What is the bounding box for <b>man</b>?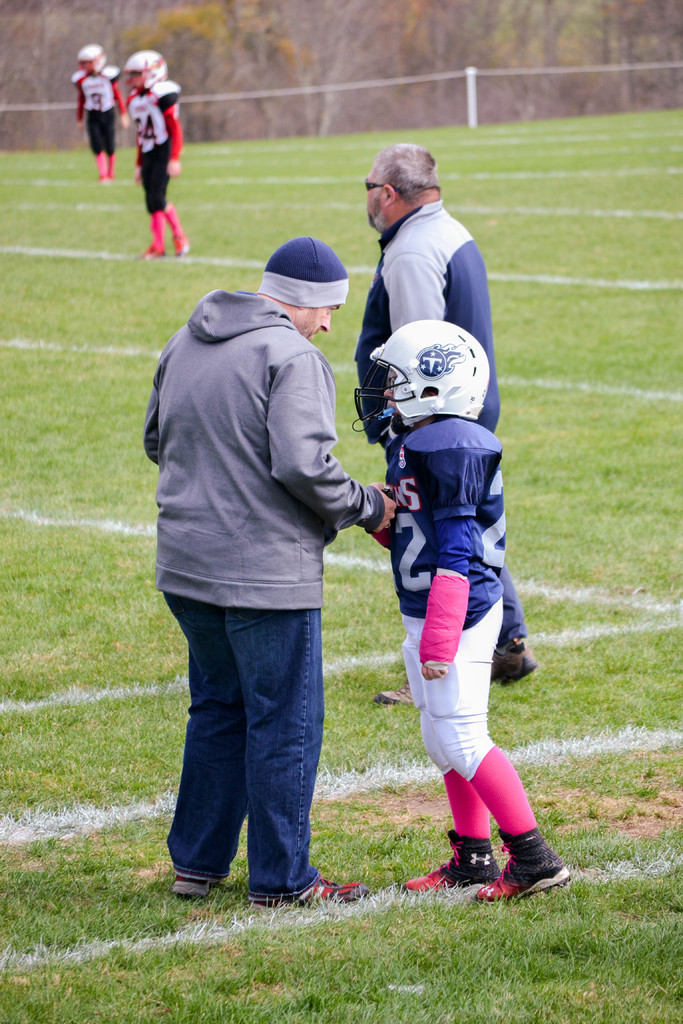
detection(122, 45, 195, 255).
